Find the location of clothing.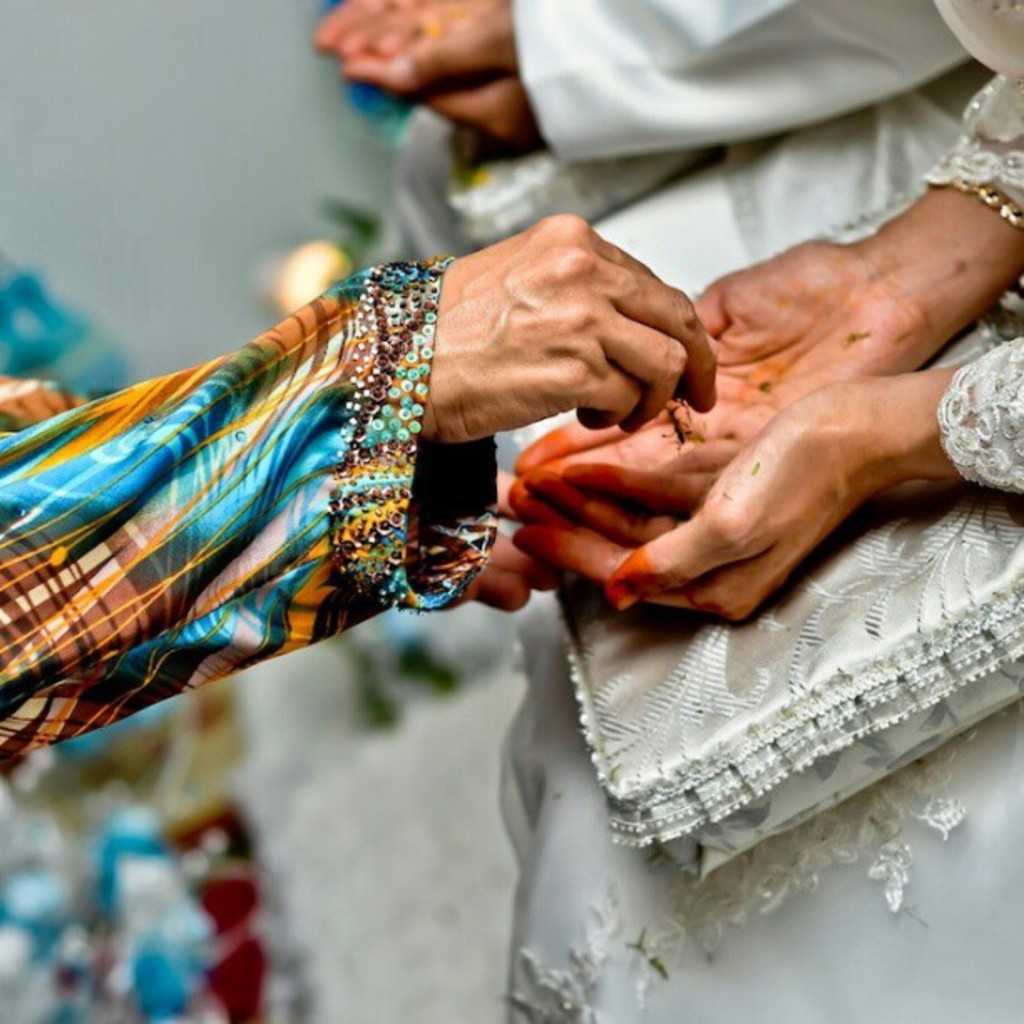
Location: BBox(0, 256, 500, 773).
